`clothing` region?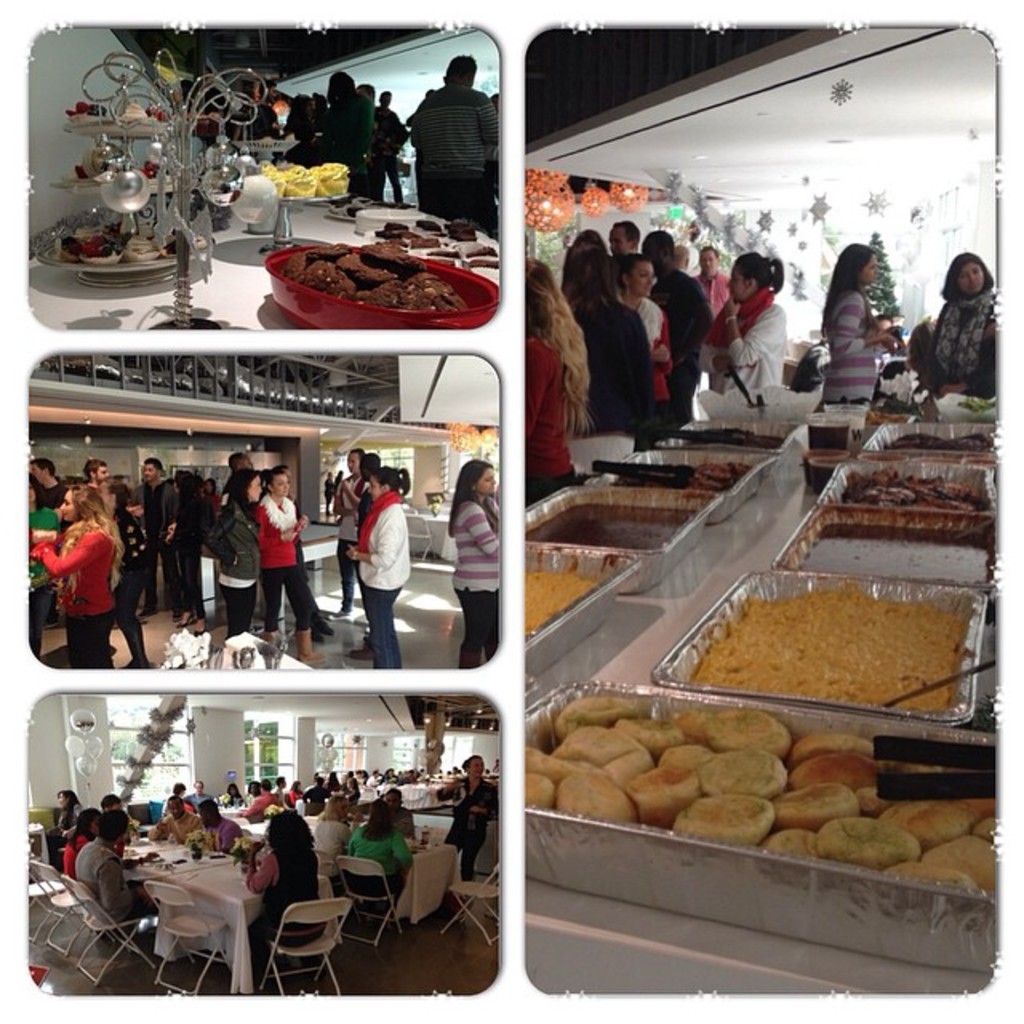
bbox(646, 261, 717, 426)
